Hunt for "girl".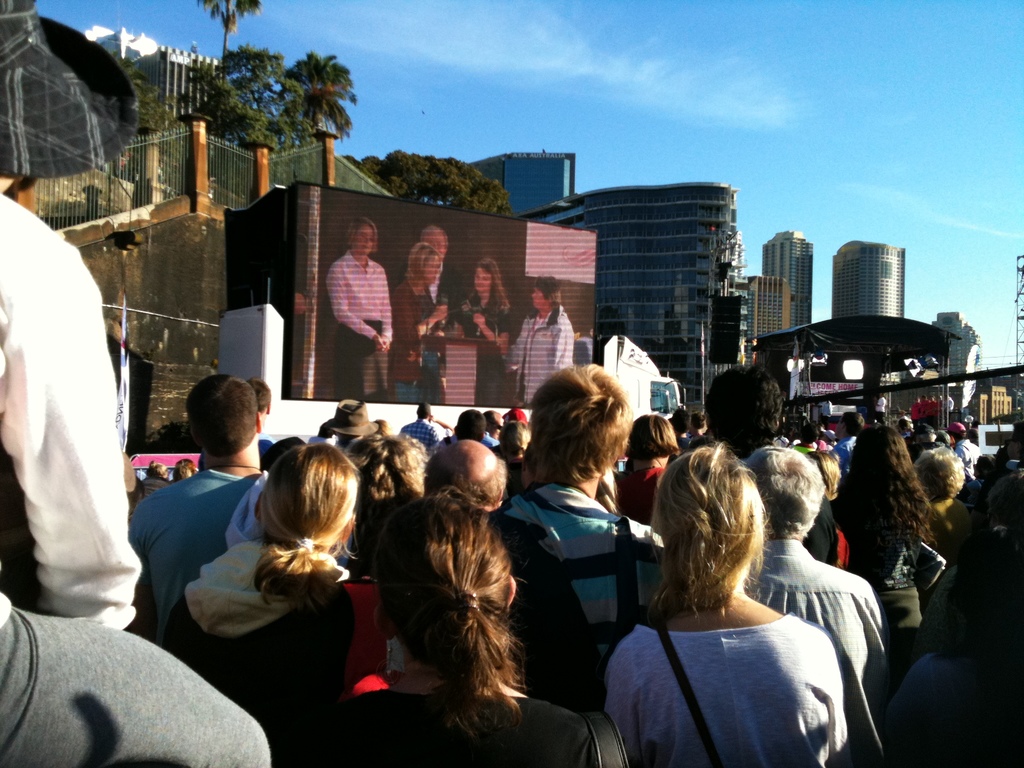
Hunted down at select_region(310, 492, 596, 767).
